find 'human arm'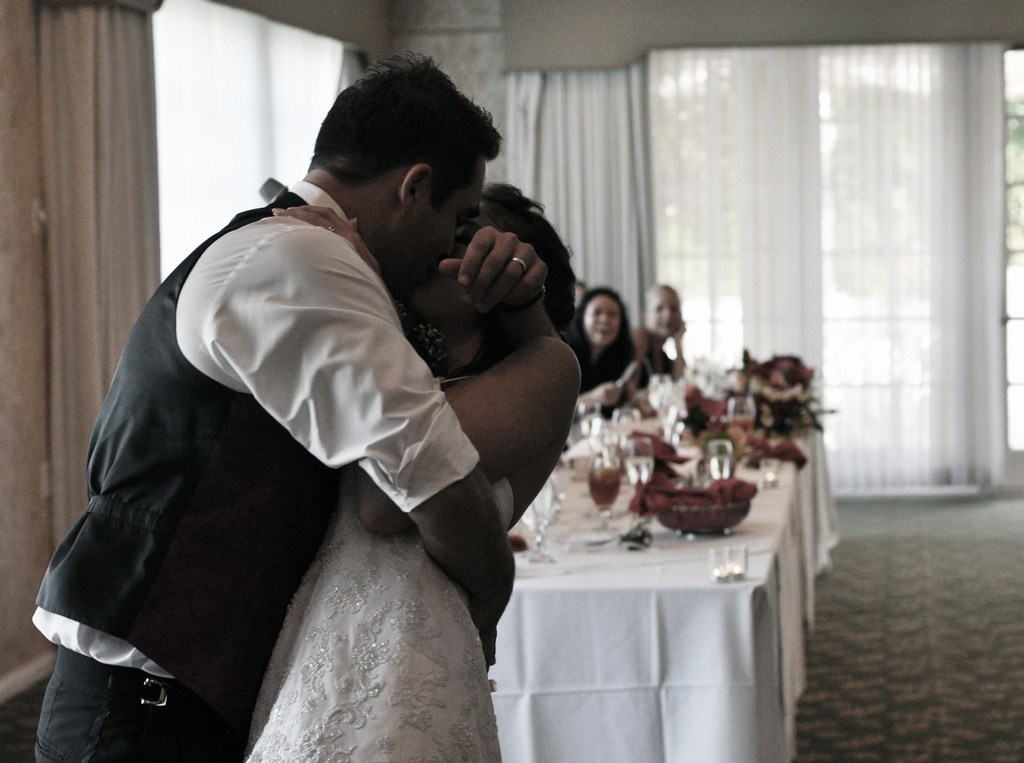
572,376,625,423
